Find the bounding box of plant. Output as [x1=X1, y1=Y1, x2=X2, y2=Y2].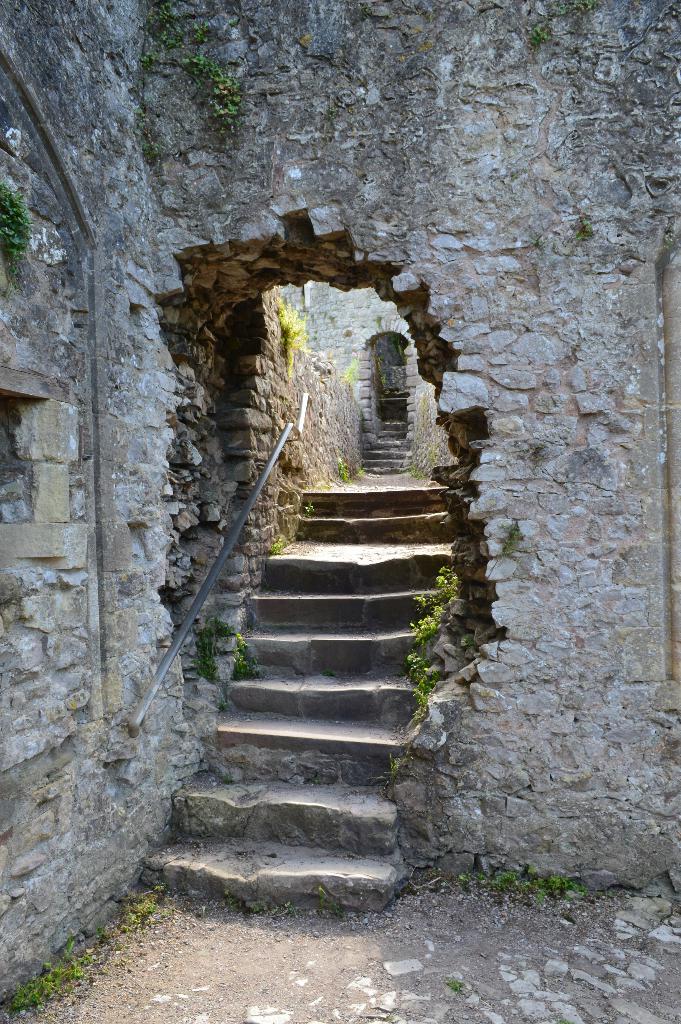
[x1=448, y1=865, x2=588, y2=911].
